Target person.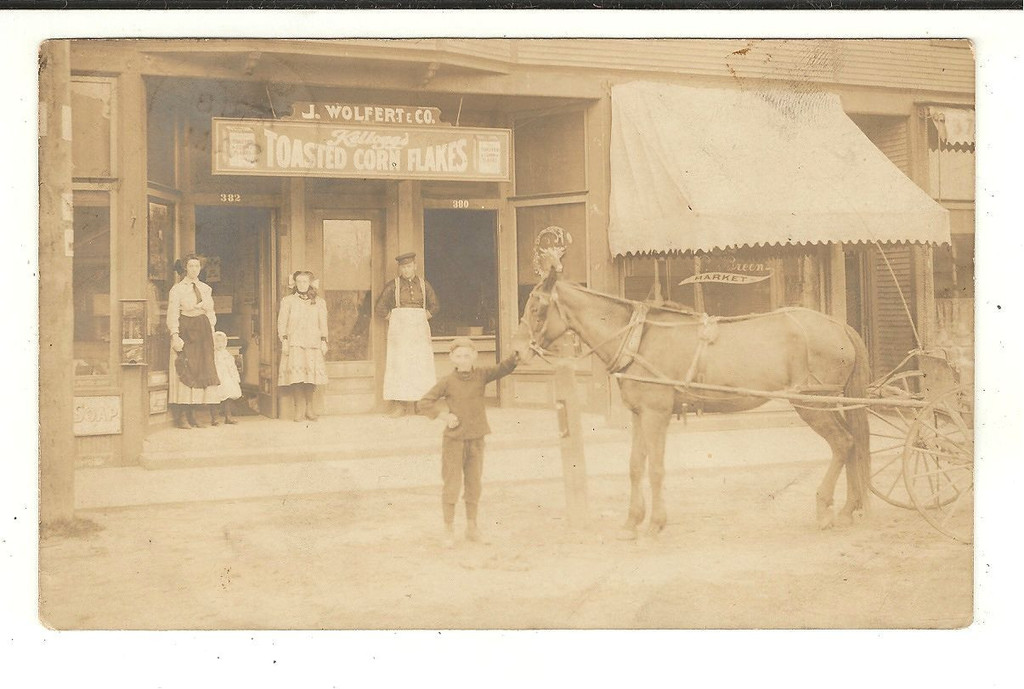
Target region: [left=414, top=337, right=524, bottom=544].
